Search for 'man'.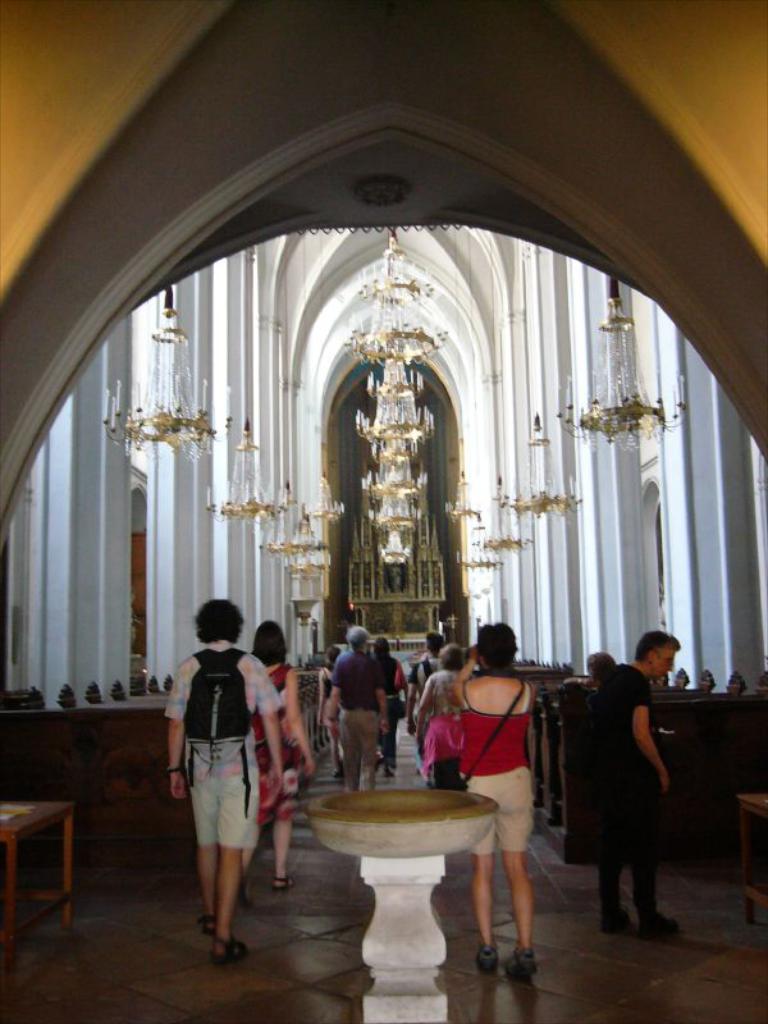
Found at pyautogui.locateOnScreen(402, 631, 449, 736).
